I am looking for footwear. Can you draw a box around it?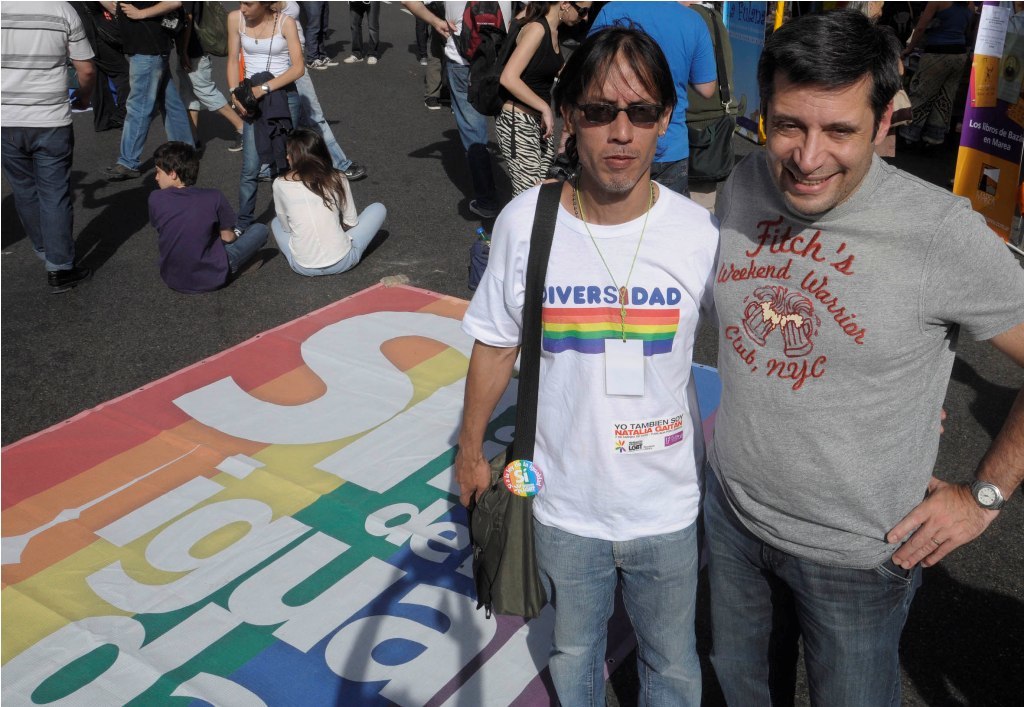
Sure, the bounding box is [left=231, top=135, right=243, bottom=154].
